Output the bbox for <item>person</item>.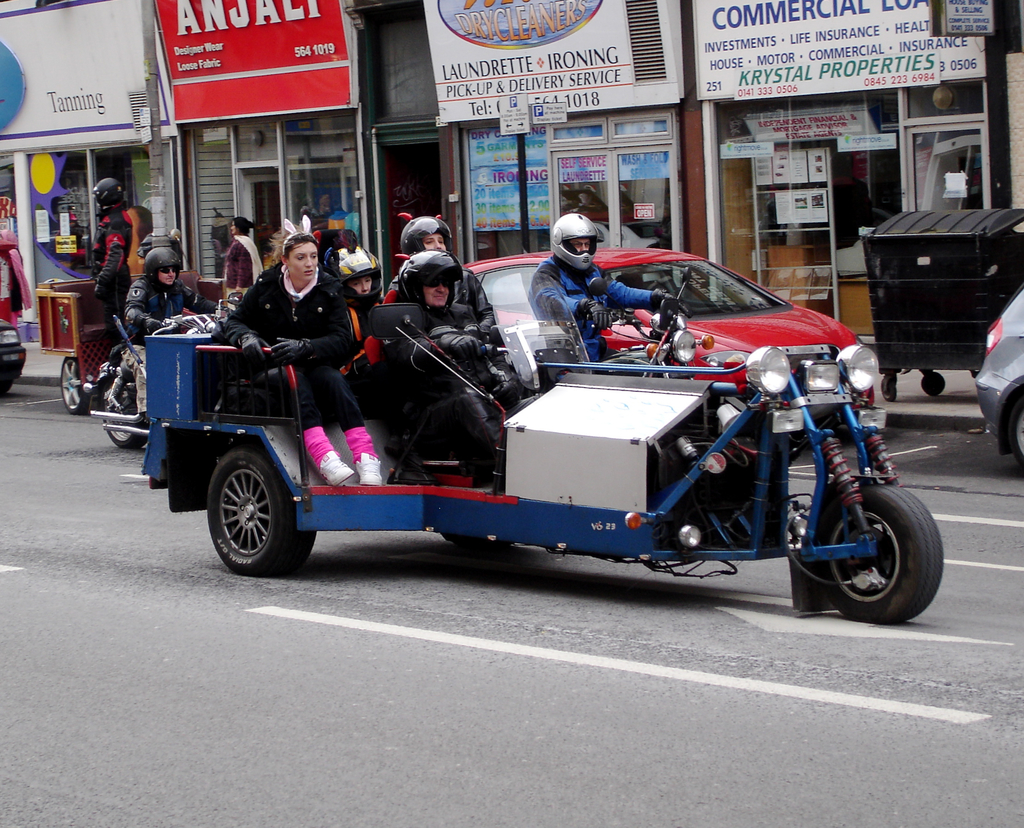
<box>529,211,691,374</box>.
